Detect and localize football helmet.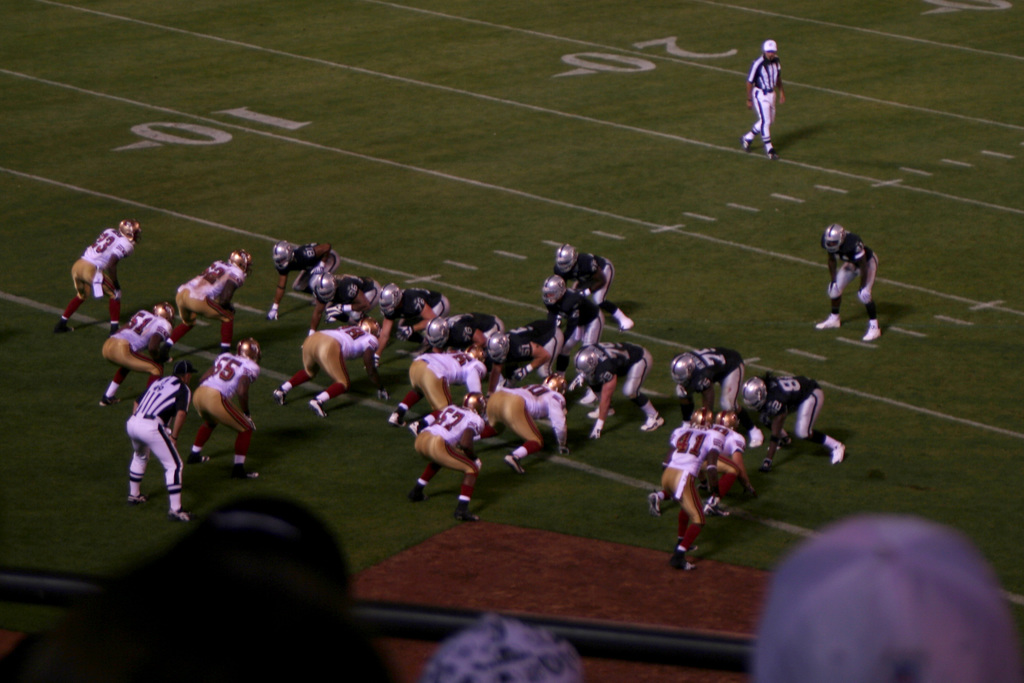
Localized at x1=544, y1=374, x2=565, y2=393.
